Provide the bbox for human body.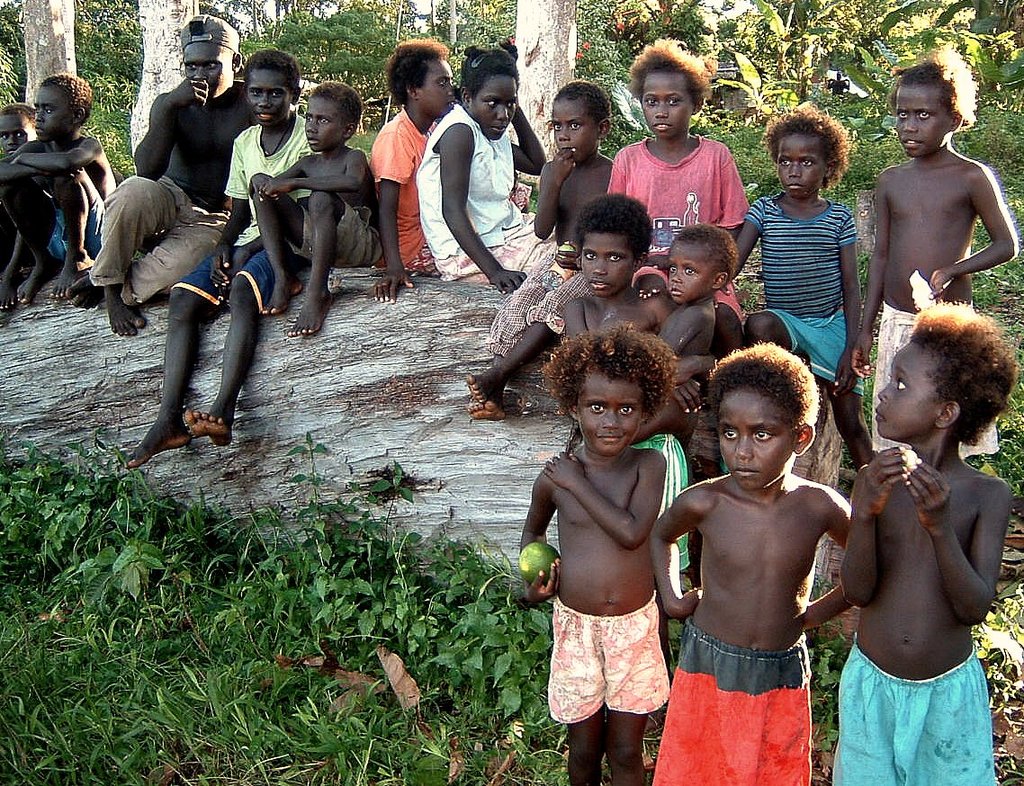
left=732, top=194, right=873, bottom=461.
